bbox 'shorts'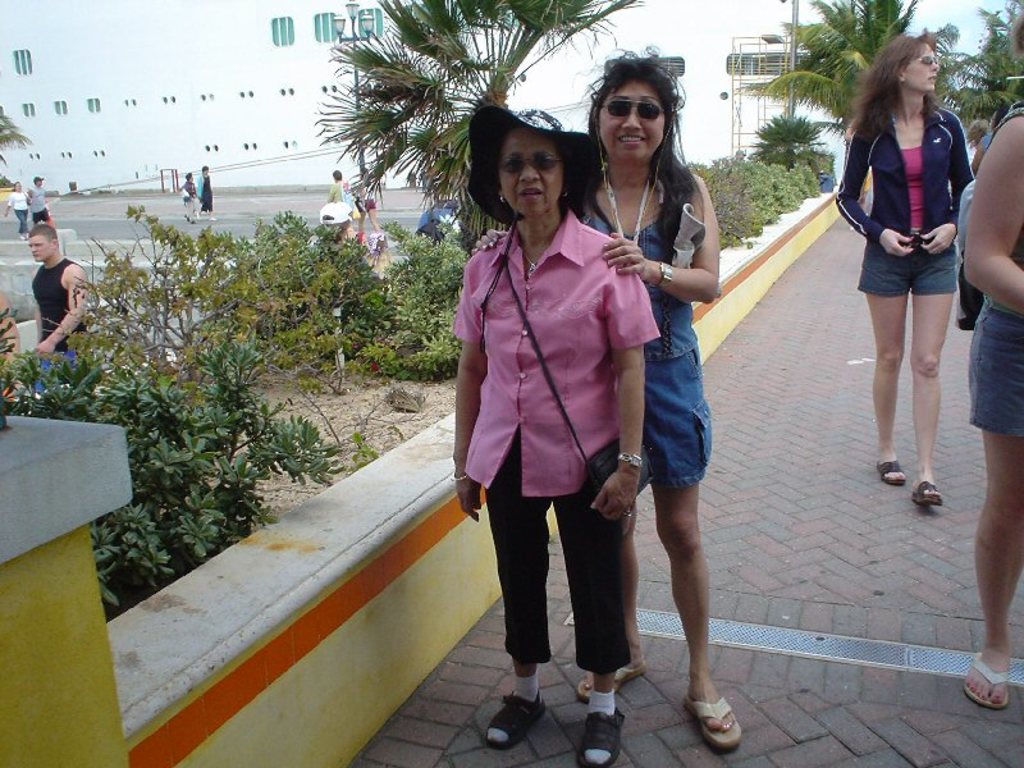
32,206,51,220
